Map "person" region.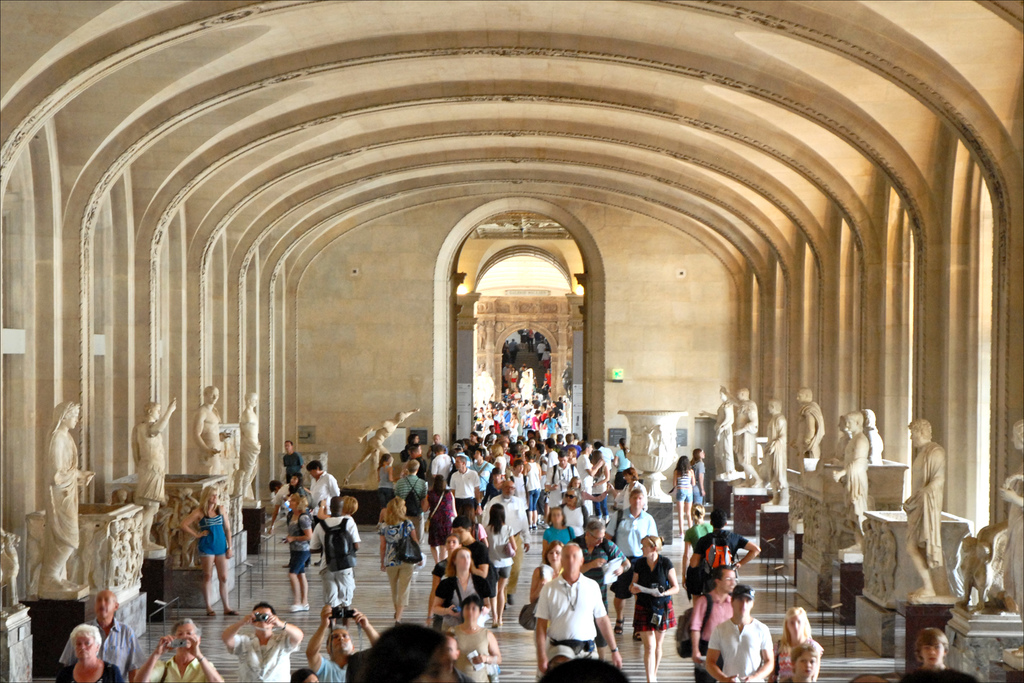
Mapped to [681,499,704,573].
